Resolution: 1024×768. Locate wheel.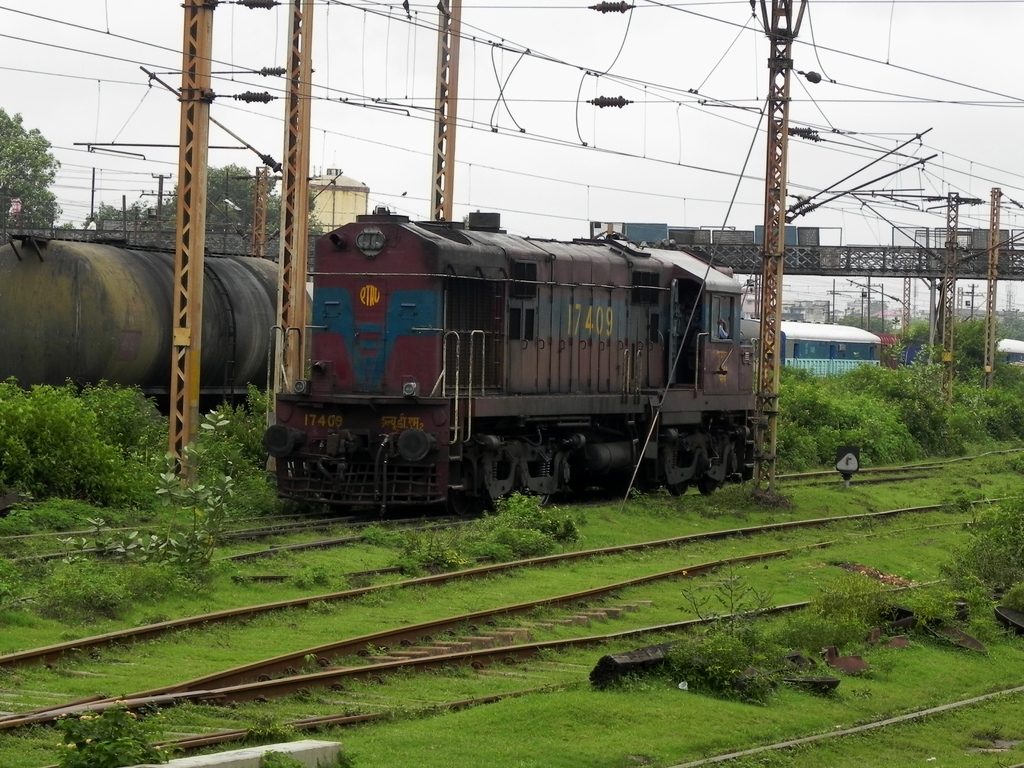
crop(666, 486, 689, 498).
